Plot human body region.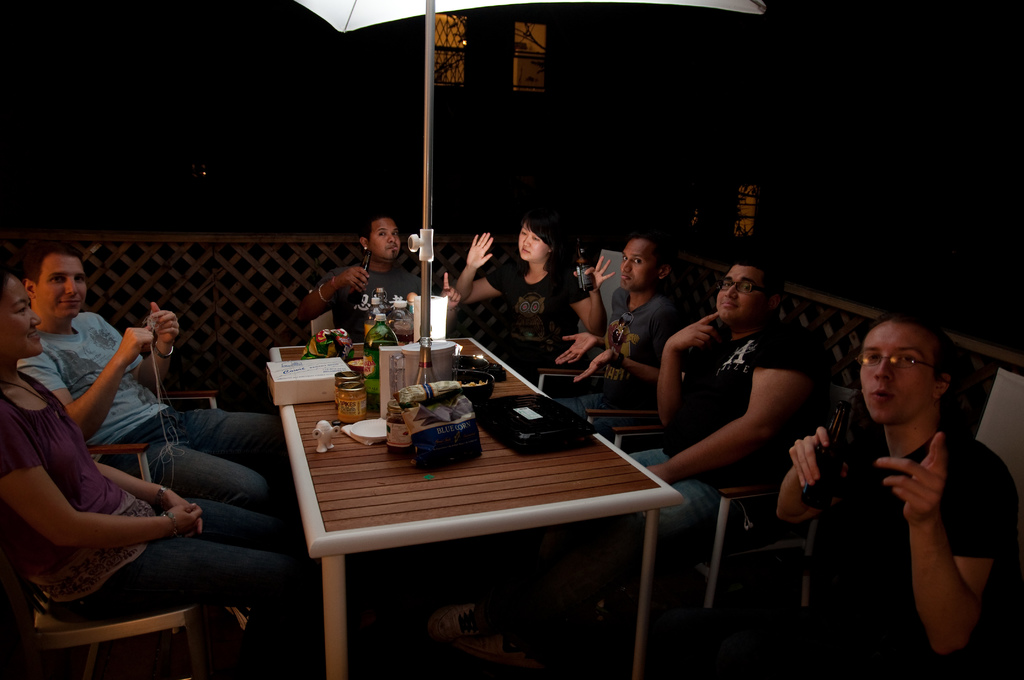
Plotted at <box>457,215,609,370</box>.
